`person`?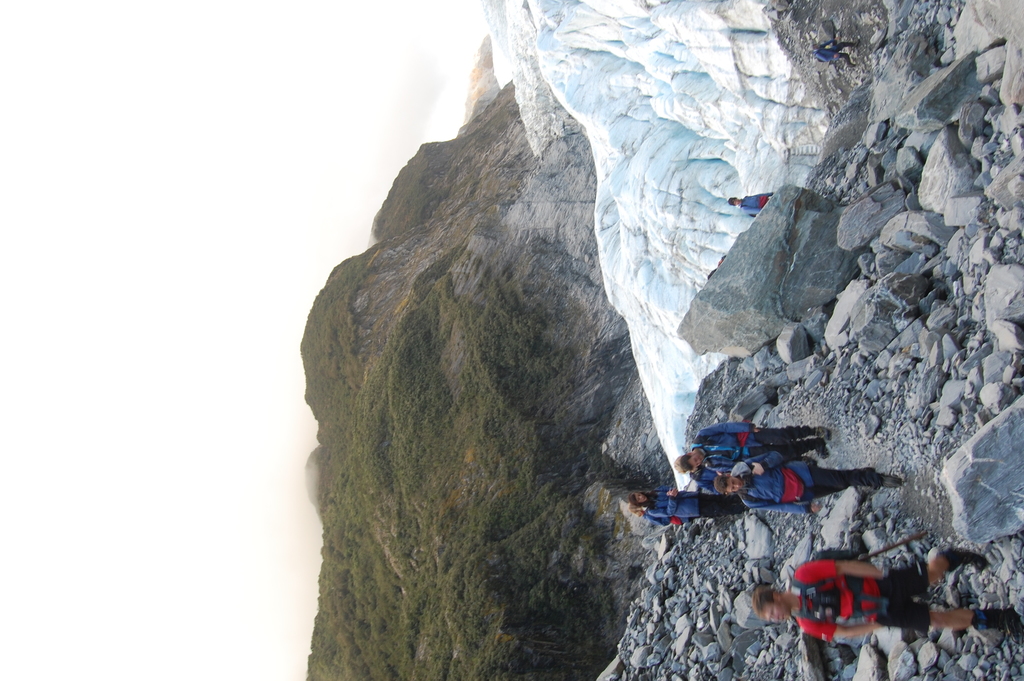
detection(671, 419, 831, 477)
